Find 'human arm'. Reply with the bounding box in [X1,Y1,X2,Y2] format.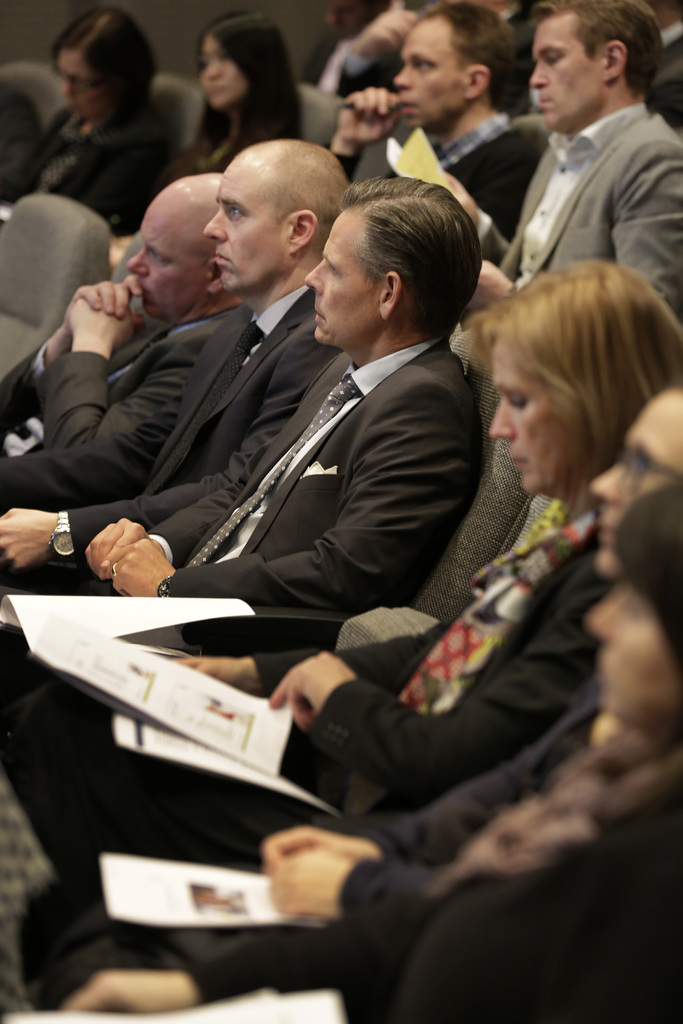
[3,278,141,445].
